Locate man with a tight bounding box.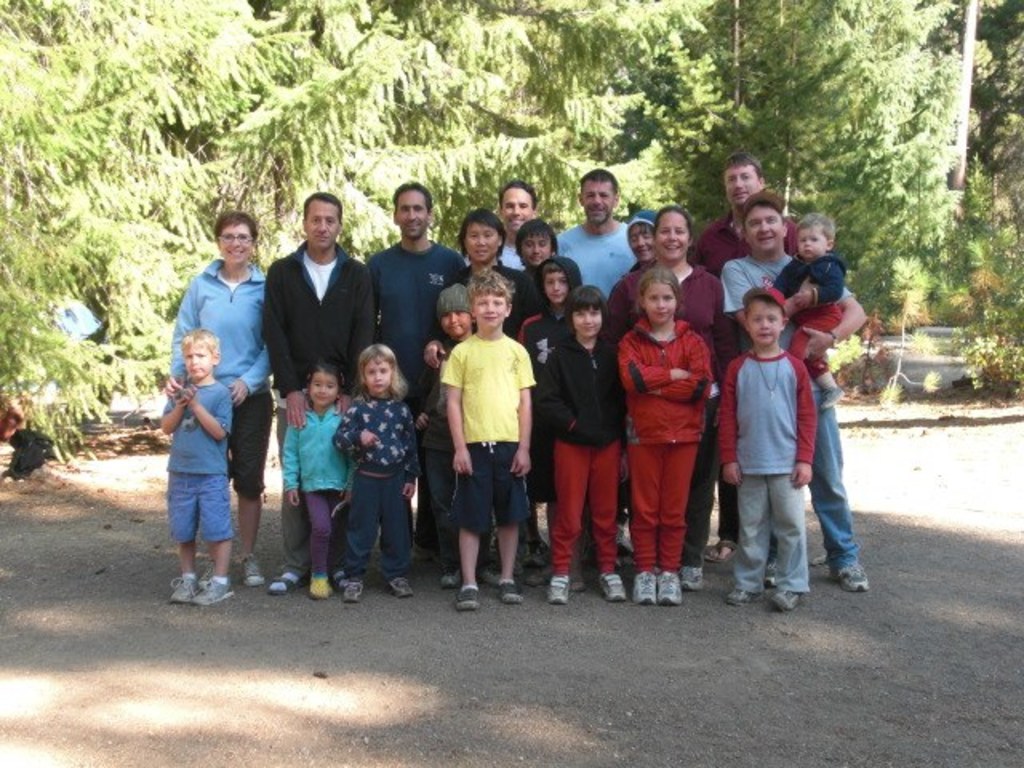
box(259, 189, 378, 594).
